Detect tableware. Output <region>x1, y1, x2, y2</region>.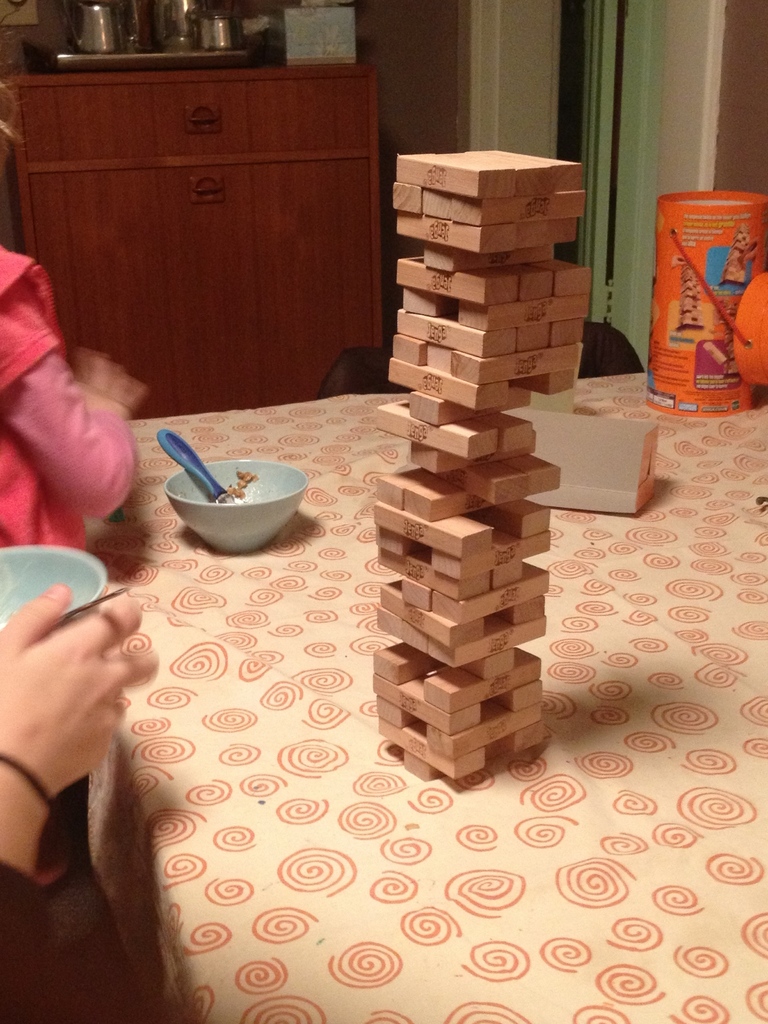
<region>0, 540, 111, 634</region>.
